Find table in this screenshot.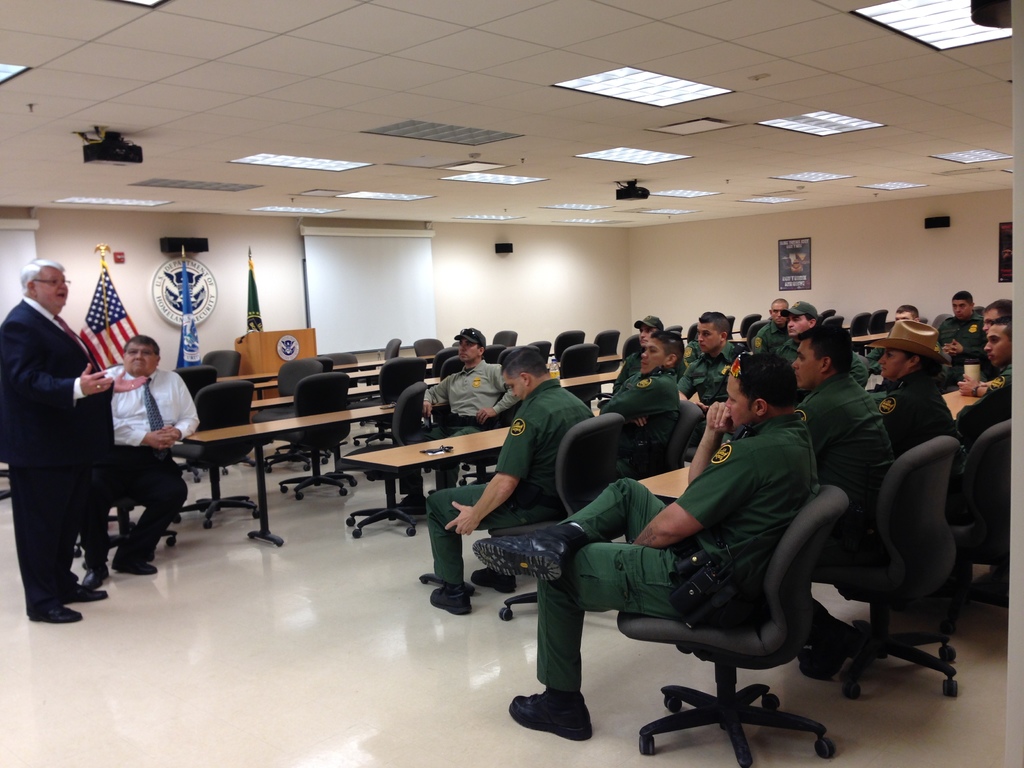
The bounding box for table is rect(566, 362, 623, 412).
